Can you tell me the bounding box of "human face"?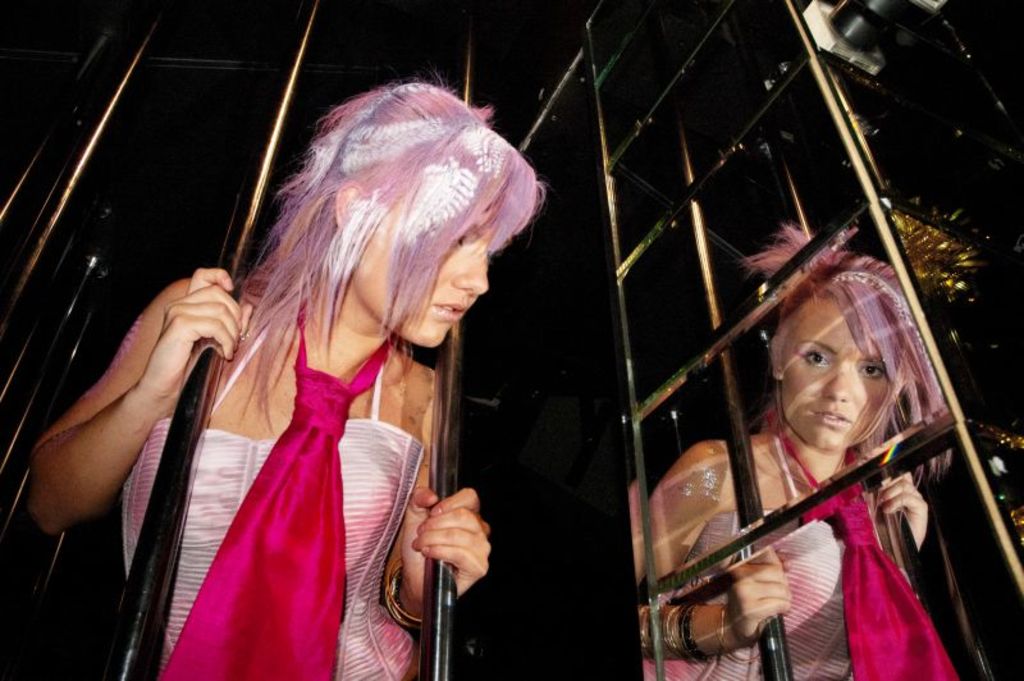
[left=782, top=301, right=884, bottom=453].
